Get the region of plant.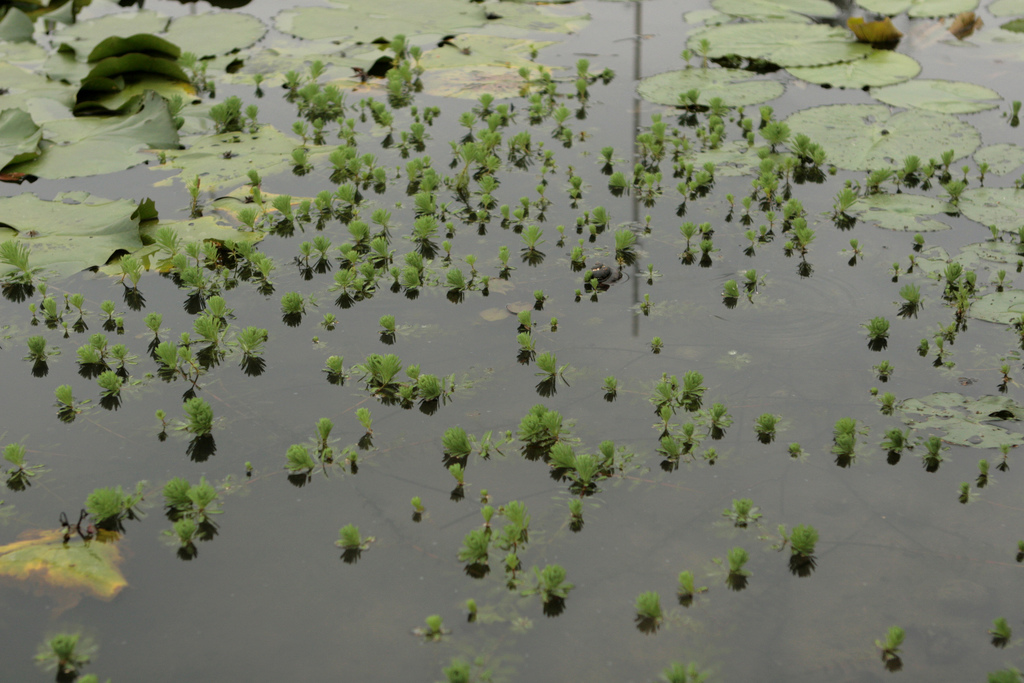
(555, 446, 619, 518).
